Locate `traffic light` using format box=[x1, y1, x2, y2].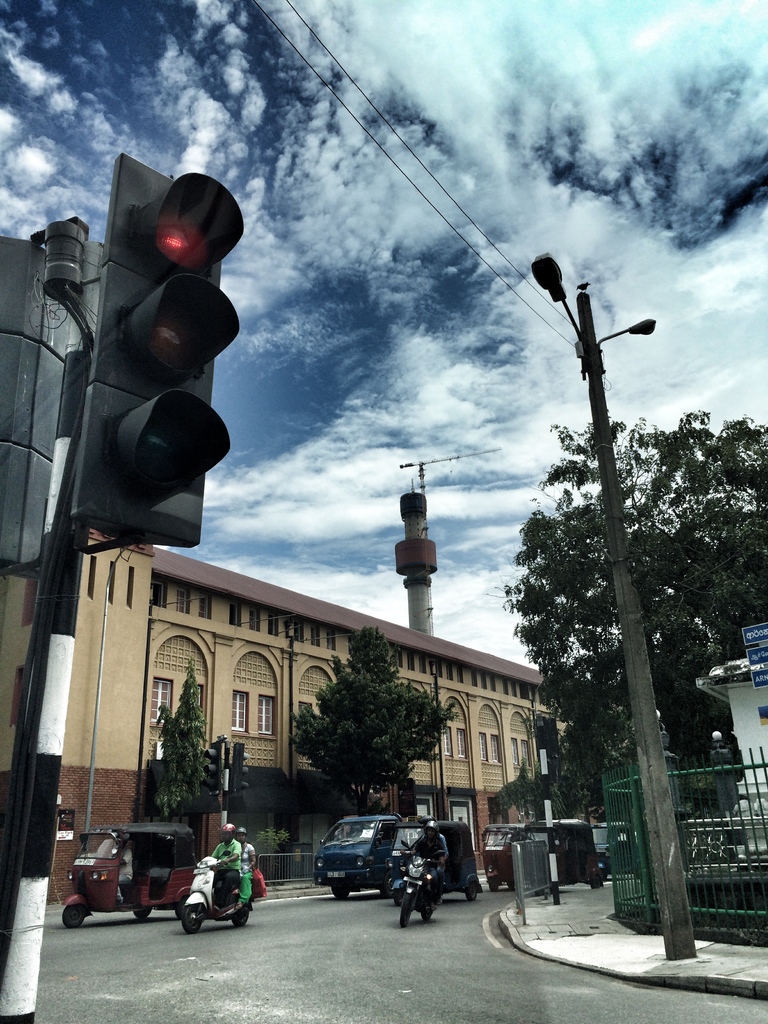
box=[198, 740, 225, 793].
